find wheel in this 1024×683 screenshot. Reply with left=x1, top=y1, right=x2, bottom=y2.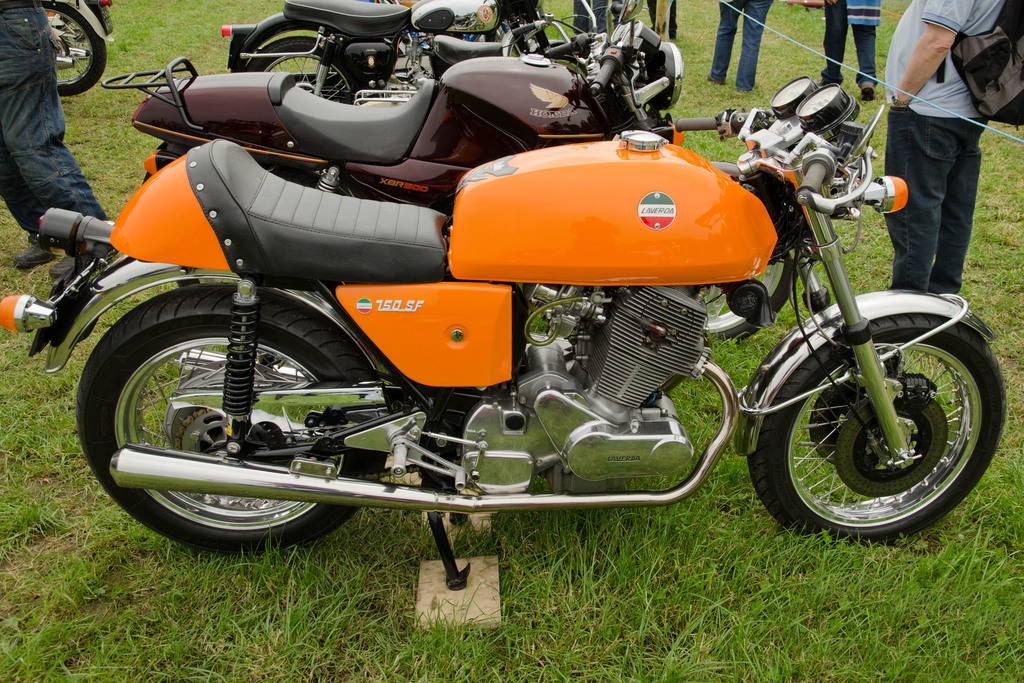
left=236, top=10, right=374, bottom=99.
